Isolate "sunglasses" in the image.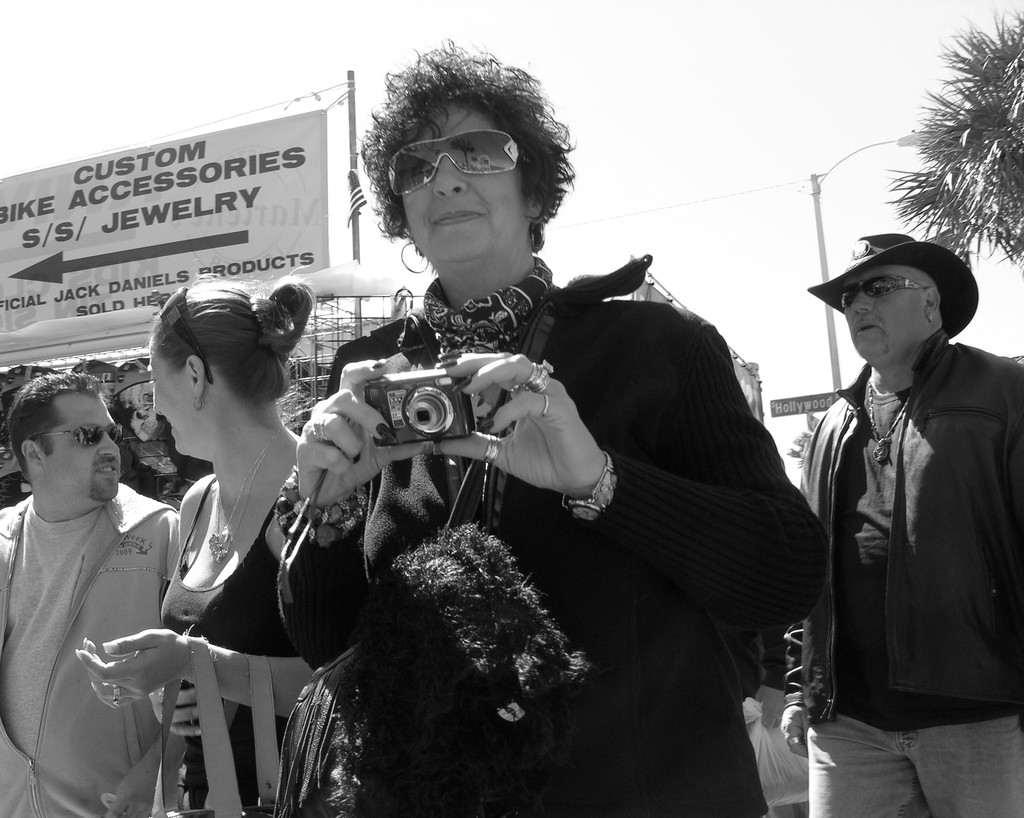
Isolated region: bbox(160, 285, 207, 381).
